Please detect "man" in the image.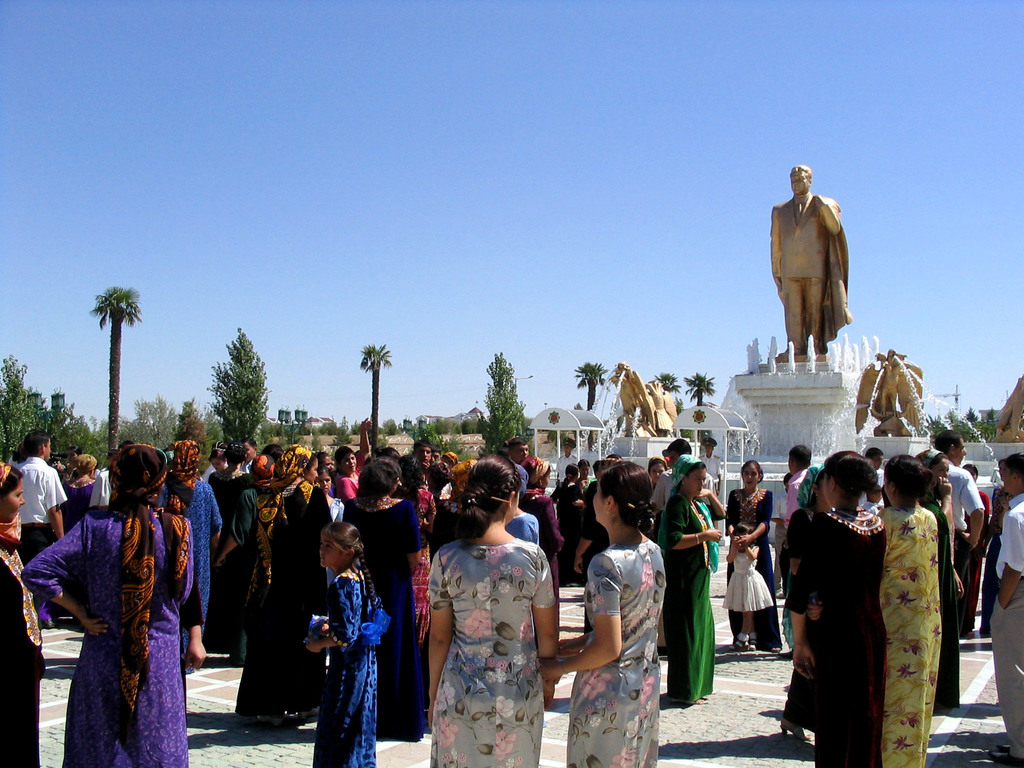
15:426:68:630.
